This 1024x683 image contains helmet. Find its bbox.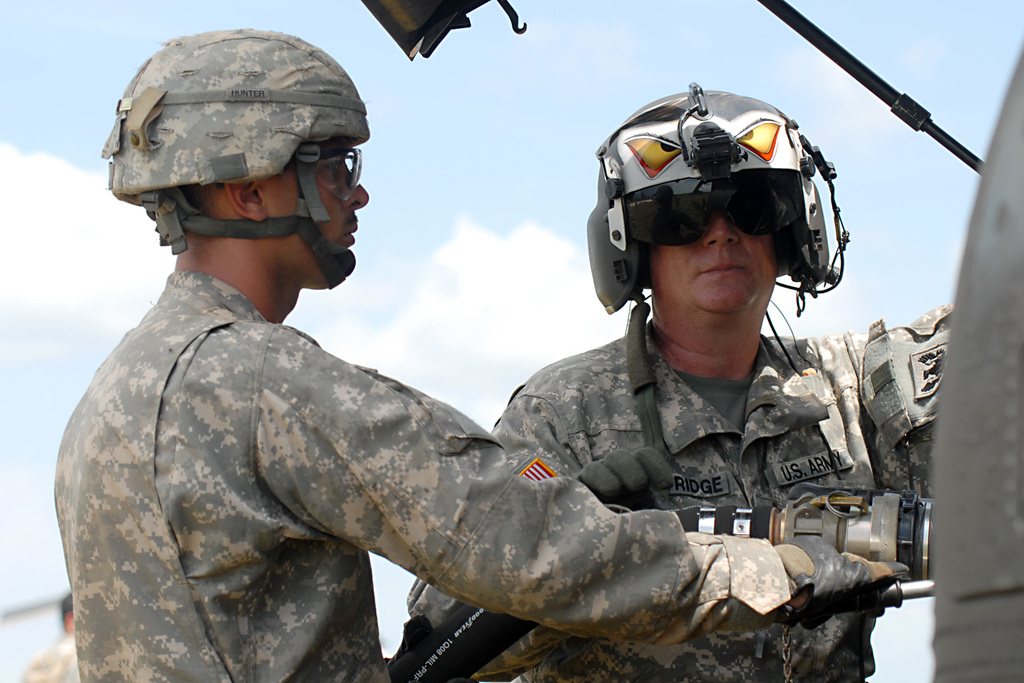
box(608, 94, 844, 365).
